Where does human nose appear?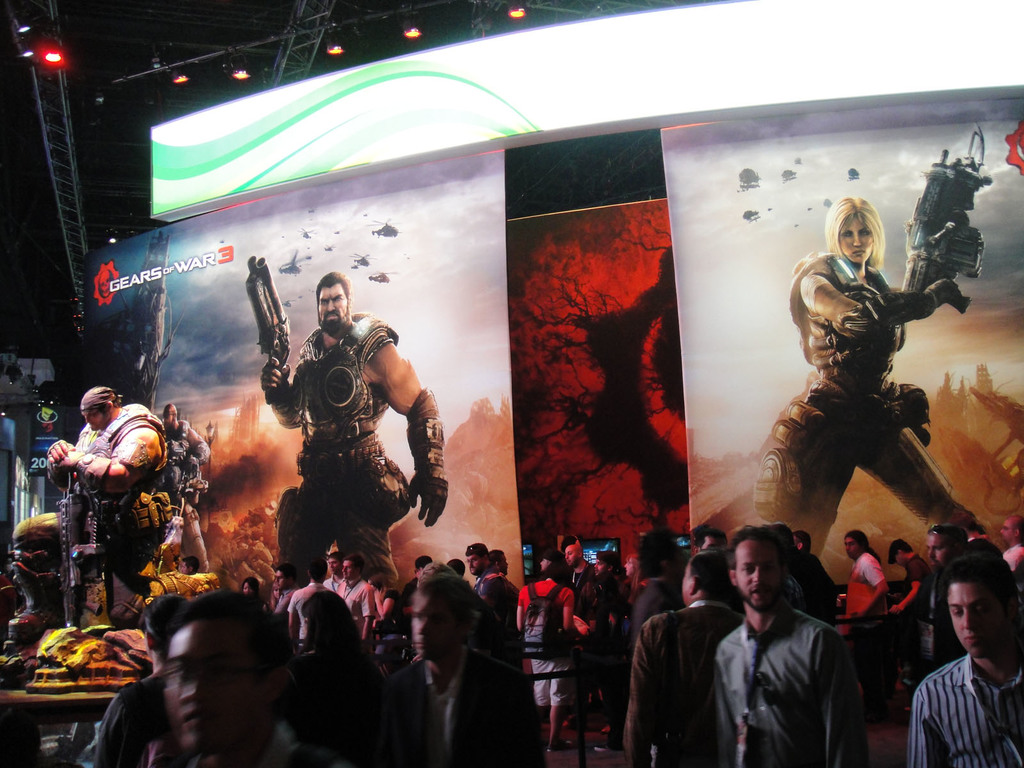
Appears at (961, 608, 979, 632).
